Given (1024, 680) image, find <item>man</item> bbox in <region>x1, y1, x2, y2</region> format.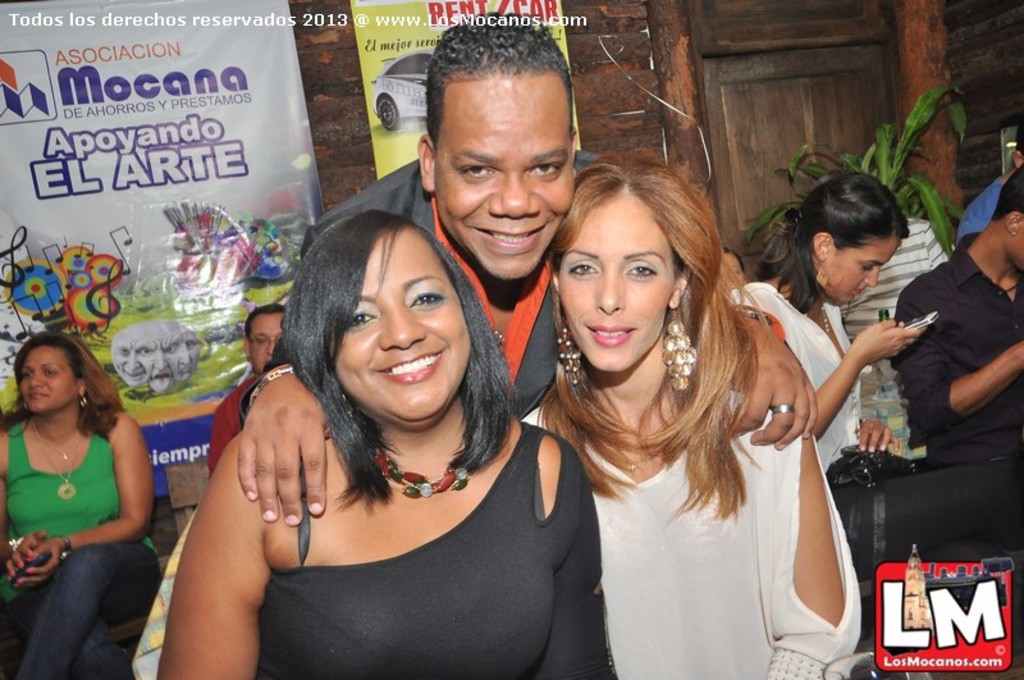
<region>238, 8, 818, 526</region>.
